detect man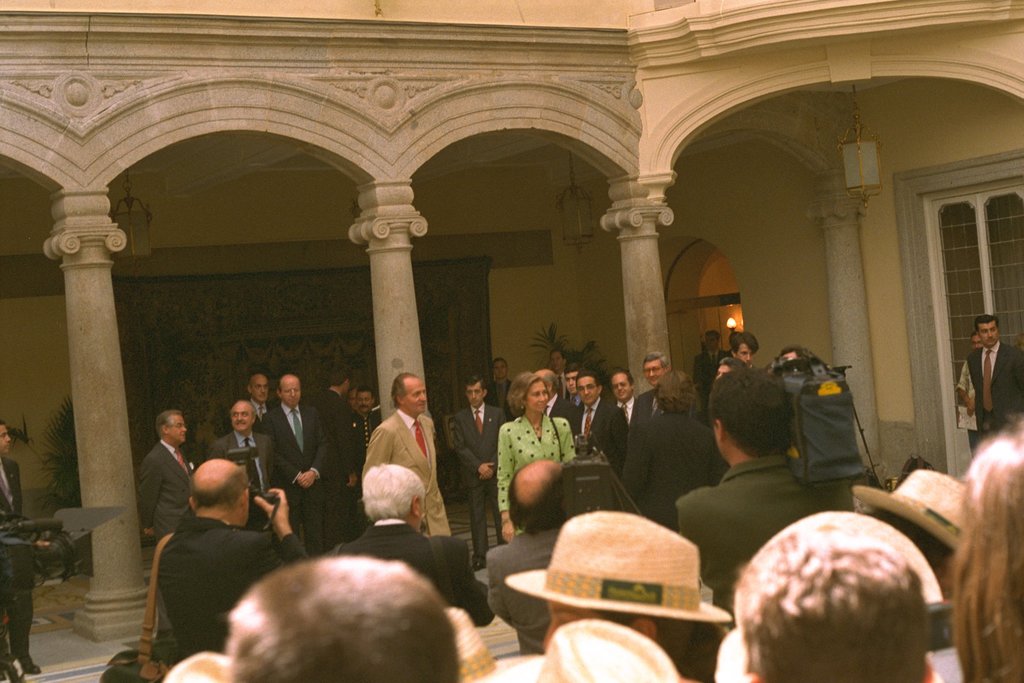
[211,400,275,528]
